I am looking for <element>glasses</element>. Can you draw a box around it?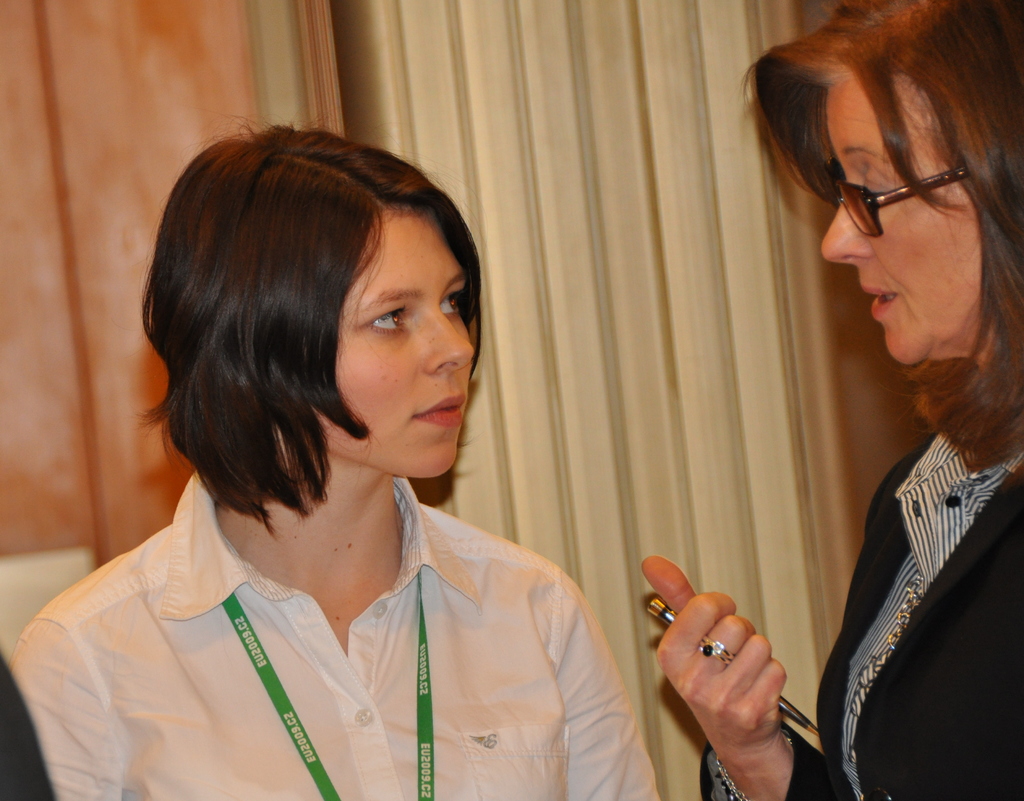
Sure, the bounding box is 829:156:972:235.
